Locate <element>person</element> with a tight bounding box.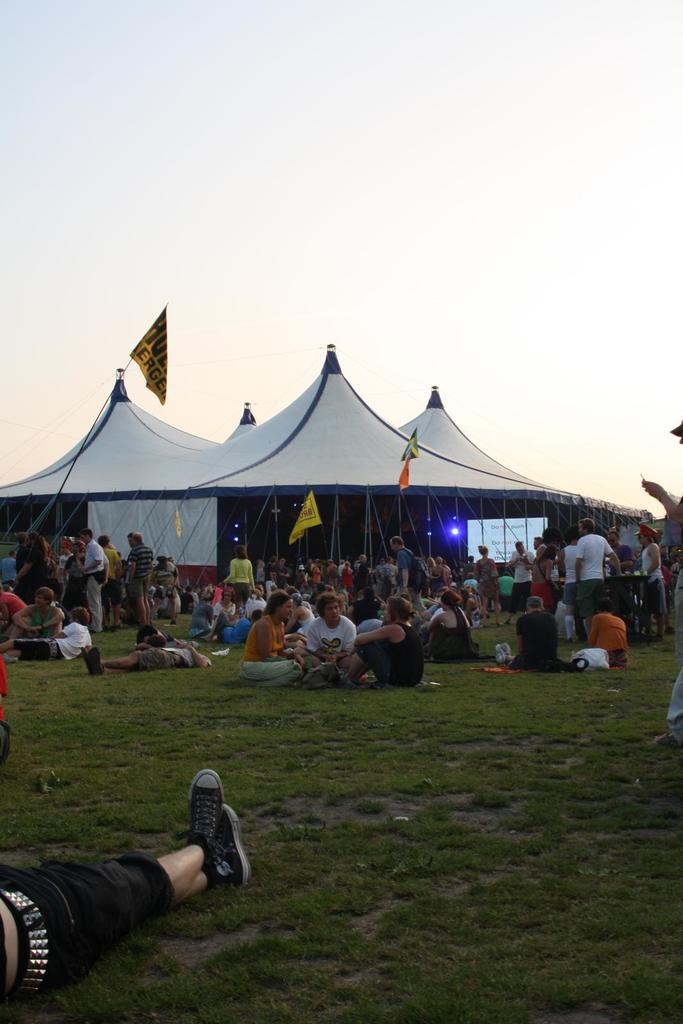
(x1=307, y1=591, x2=366, y2=670).
